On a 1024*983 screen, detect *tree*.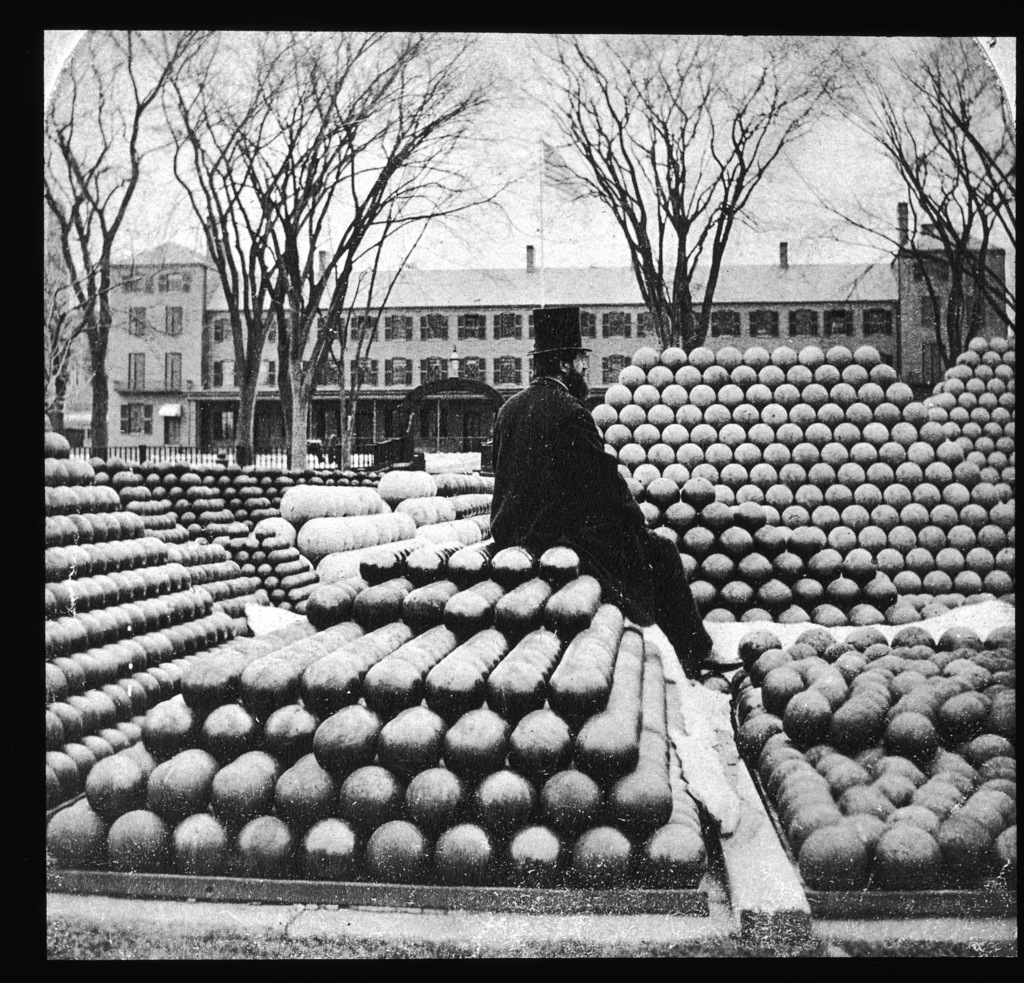
<bbox>104, 50, 481, 489</bbox>.
